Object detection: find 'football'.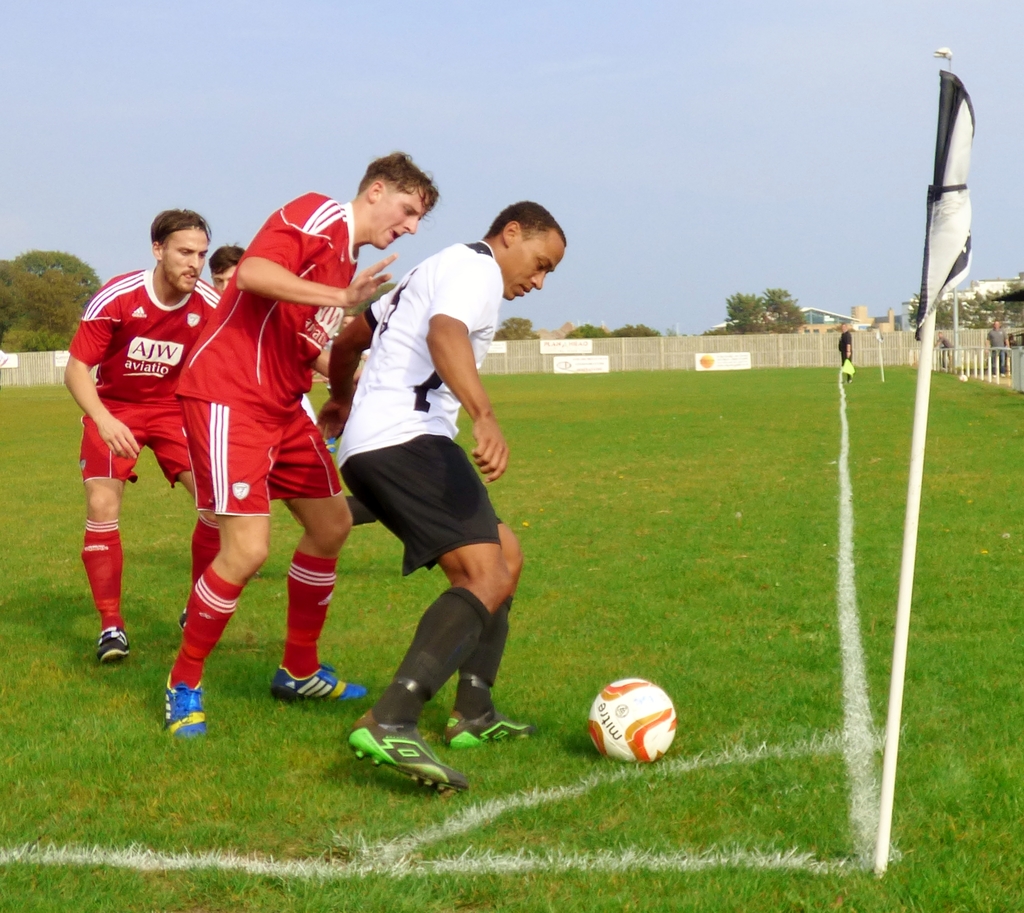
x1=589 y1=677 x2=675 y2=766.
